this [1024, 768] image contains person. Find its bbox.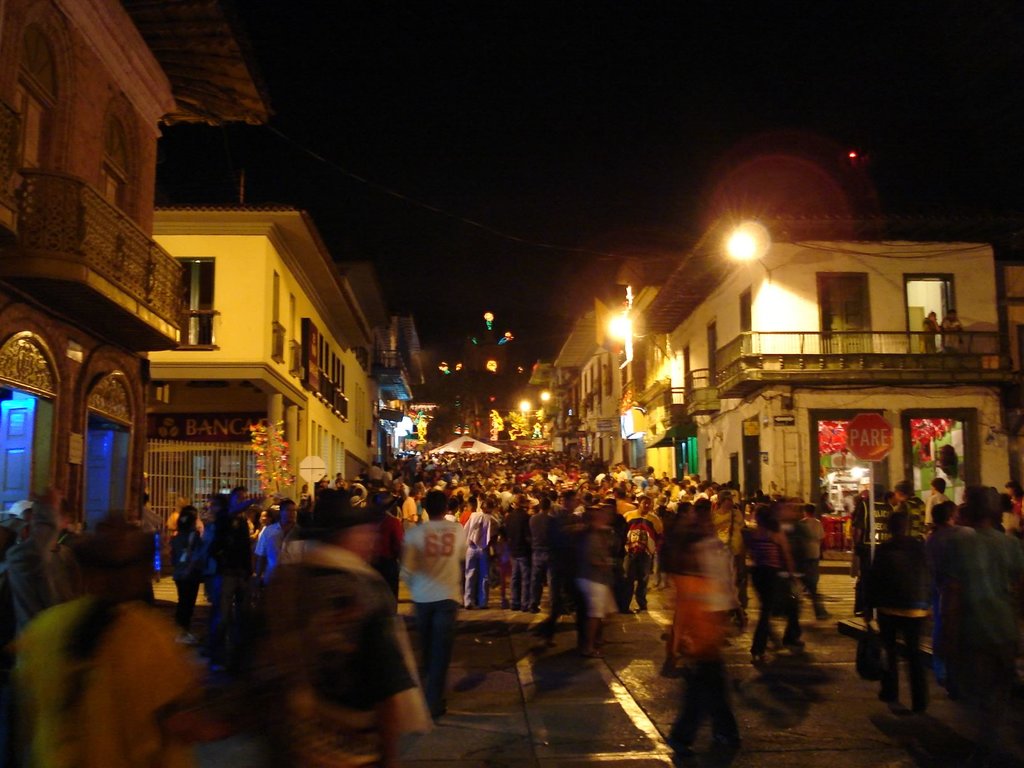
x1=465 y1=495 x2=496 y2=606.
